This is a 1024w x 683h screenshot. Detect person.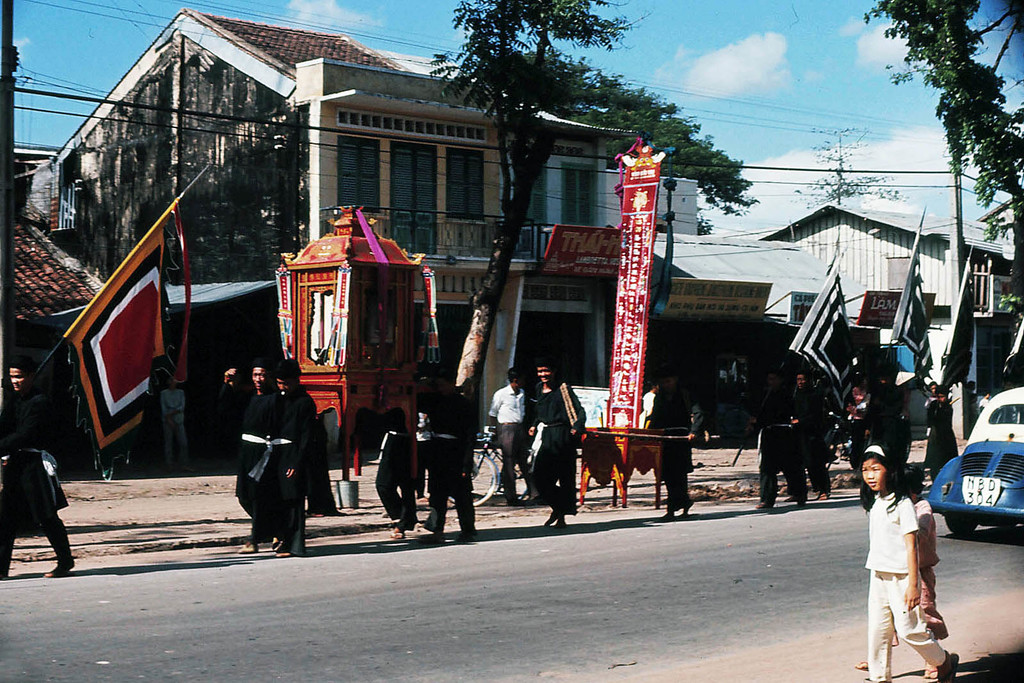
select_region(224, 356, 279, 546).
